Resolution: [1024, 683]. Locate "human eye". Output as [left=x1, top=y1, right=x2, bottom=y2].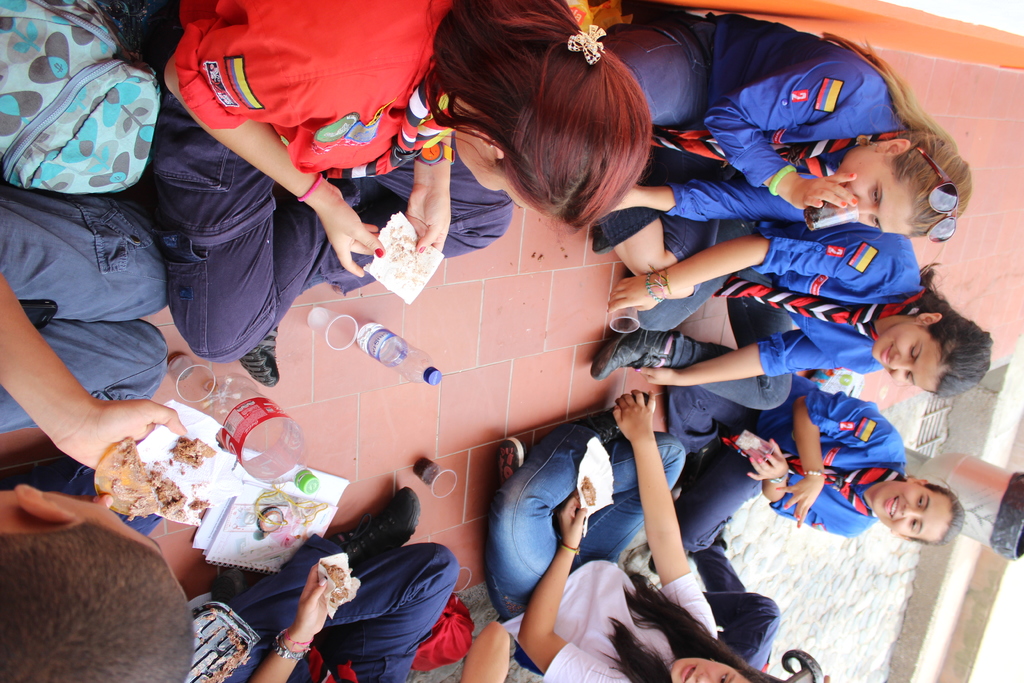
[left=902, top=367, right=916, bottom=387].
